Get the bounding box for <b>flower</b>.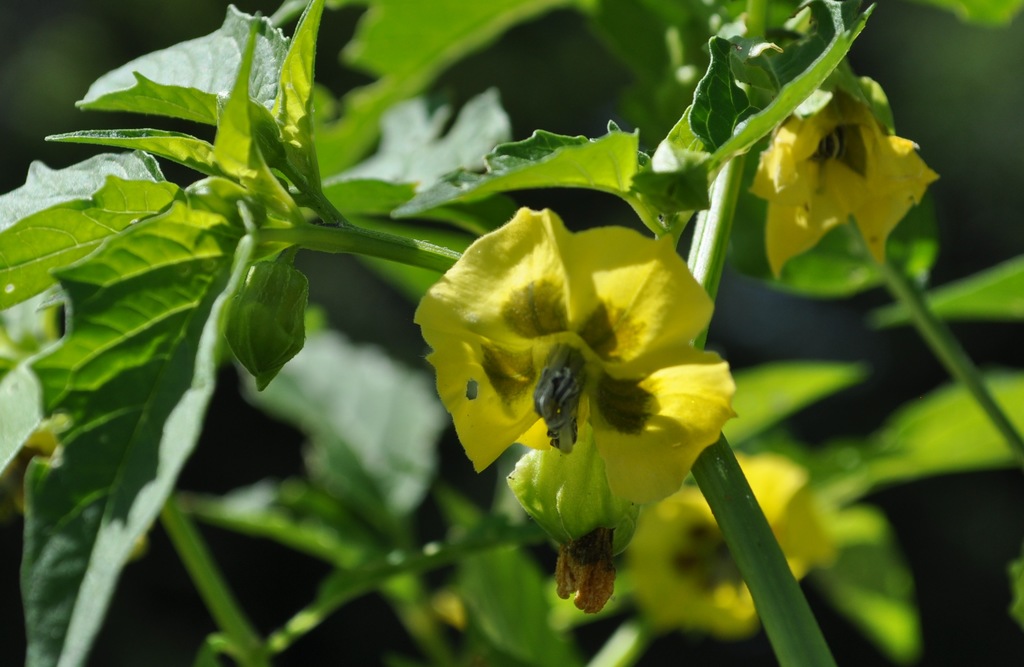
box(741, 83, 941, 286).
